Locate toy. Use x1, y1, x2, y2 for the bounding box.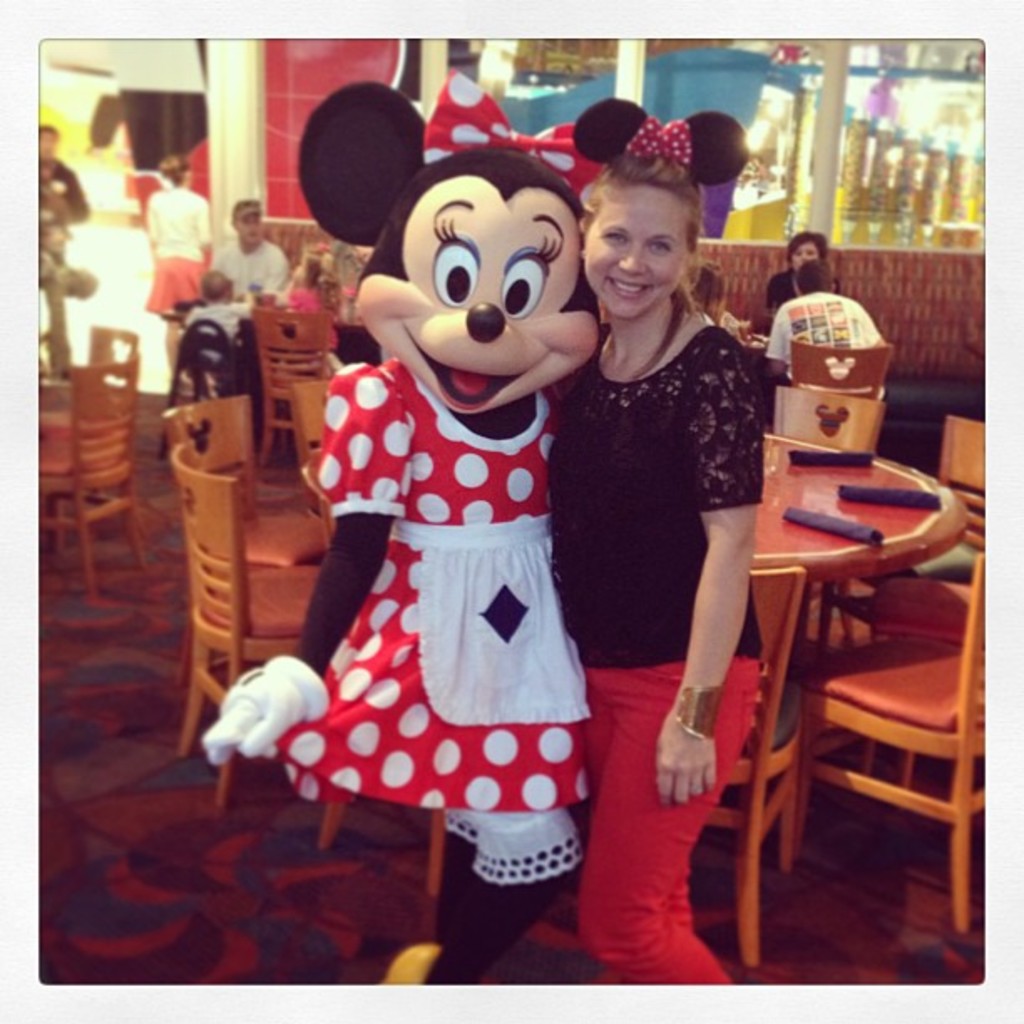
186, 72, 793, 1009.
